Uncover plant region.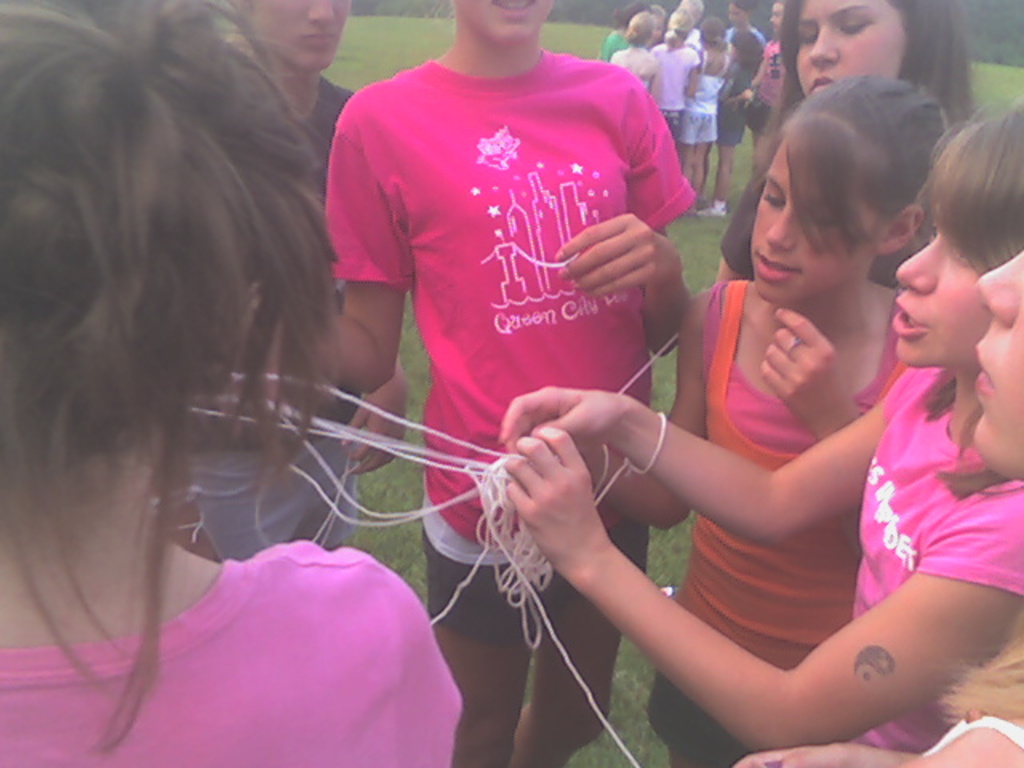
Uncovered: (347, 451, 424, 514).
